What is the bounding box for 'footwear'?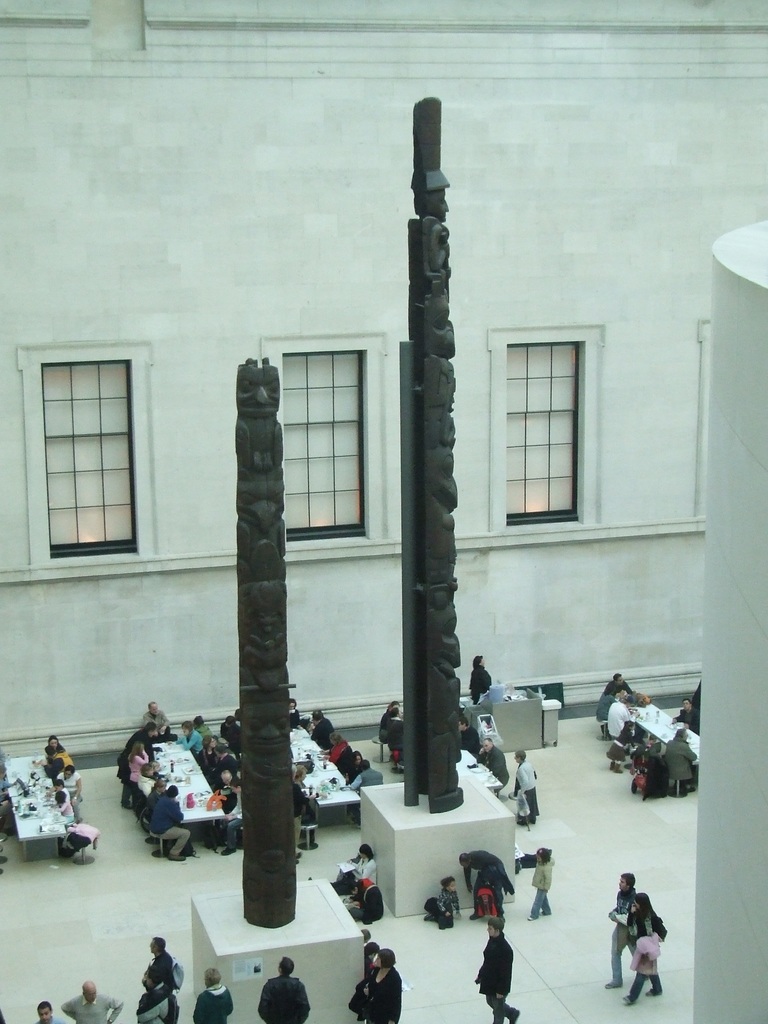
<region>644, 984, 664, 998</region>.
